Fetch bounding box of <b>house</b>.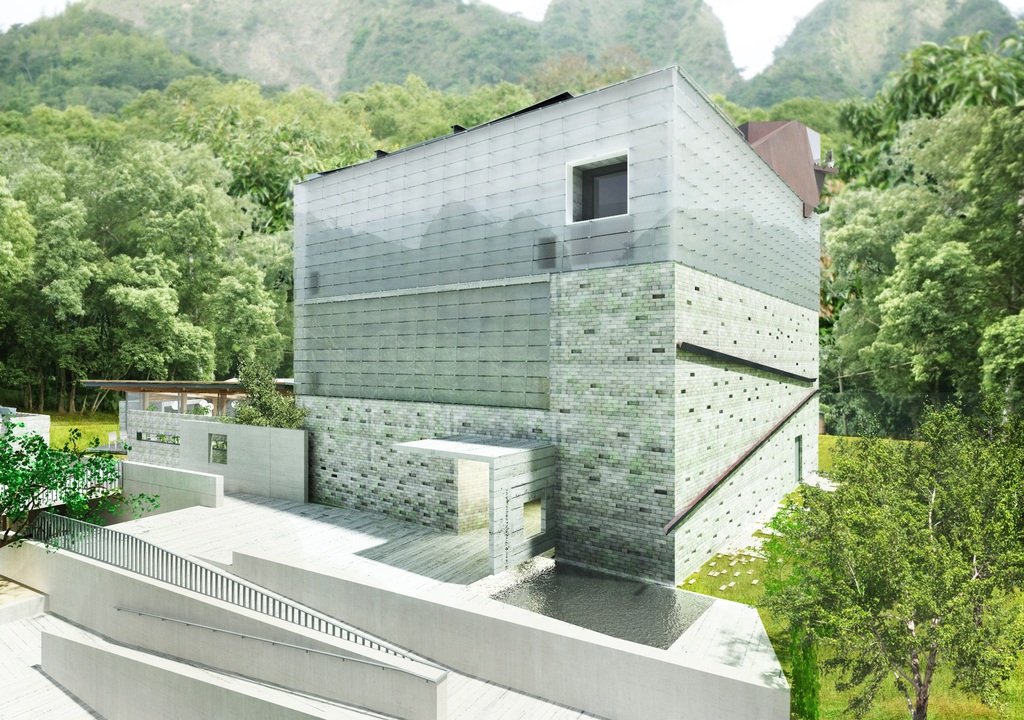
Bbox: [x1=0, y1=72, x2=819, y2=719].
